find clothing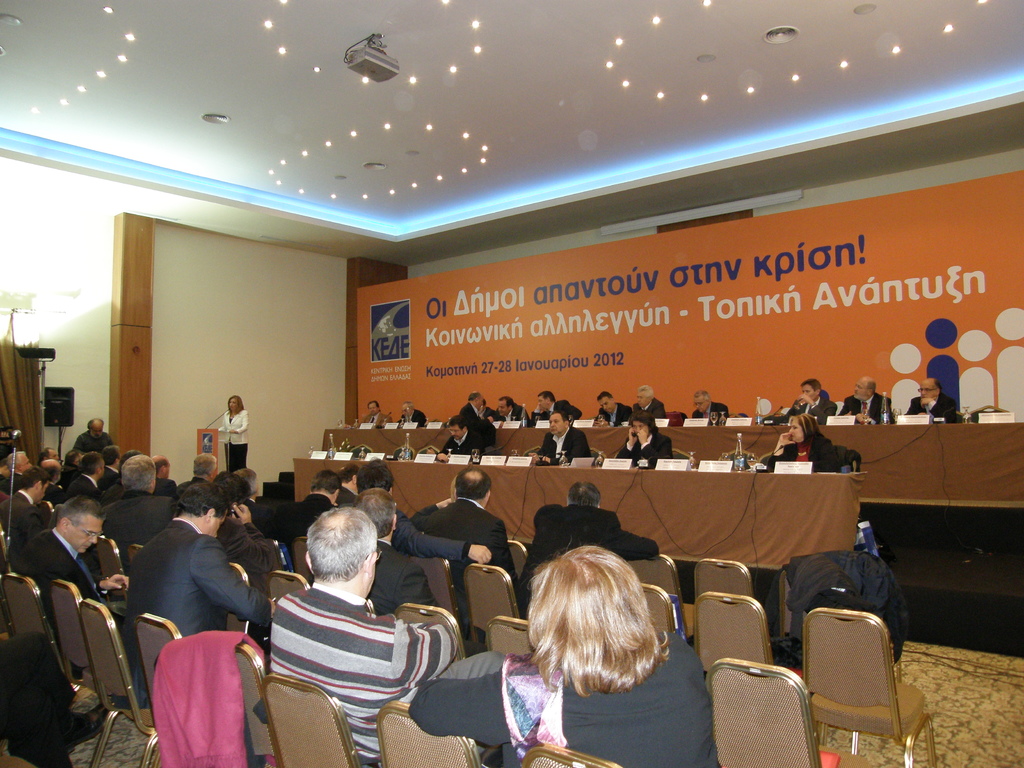
x1=623 y1=425 x2=671 y2=454
